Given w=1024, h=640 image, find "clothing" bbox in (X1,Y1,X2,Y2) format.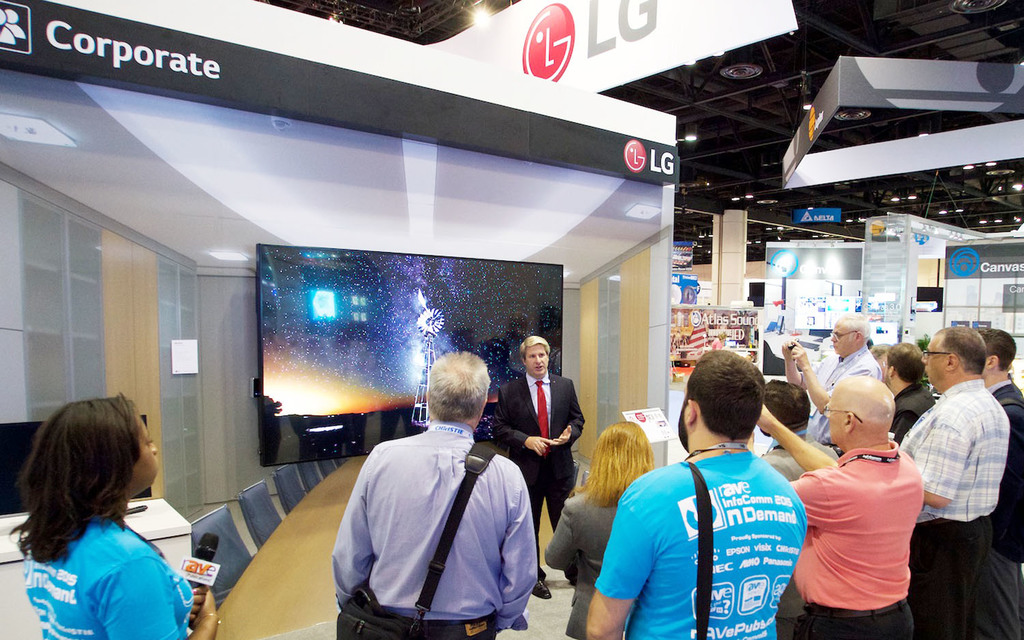
(494,359,578,501).
